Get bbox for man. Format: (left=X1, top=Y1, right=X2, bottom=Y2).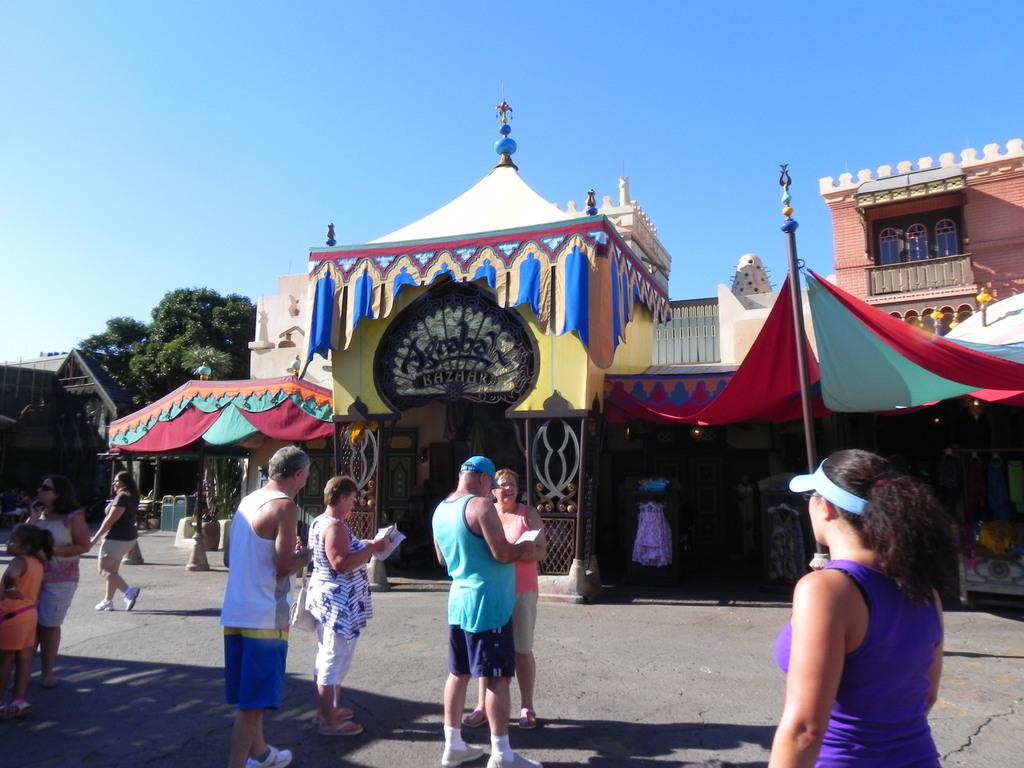
(left=422, top=465, right=539, bottom=737).
